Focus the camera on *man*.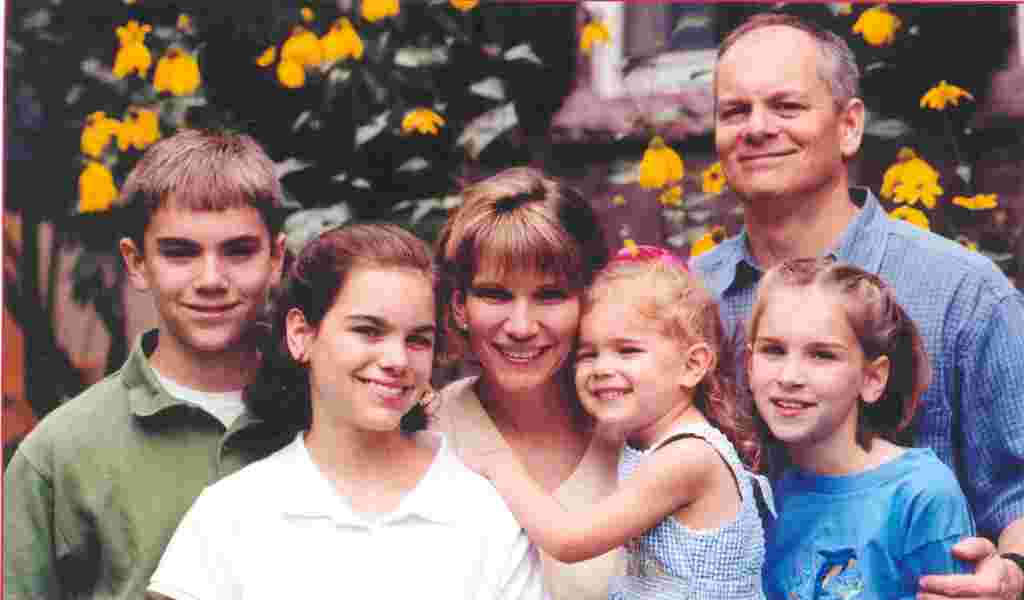
Focus region: locate(665, 12, 1023, 592).
